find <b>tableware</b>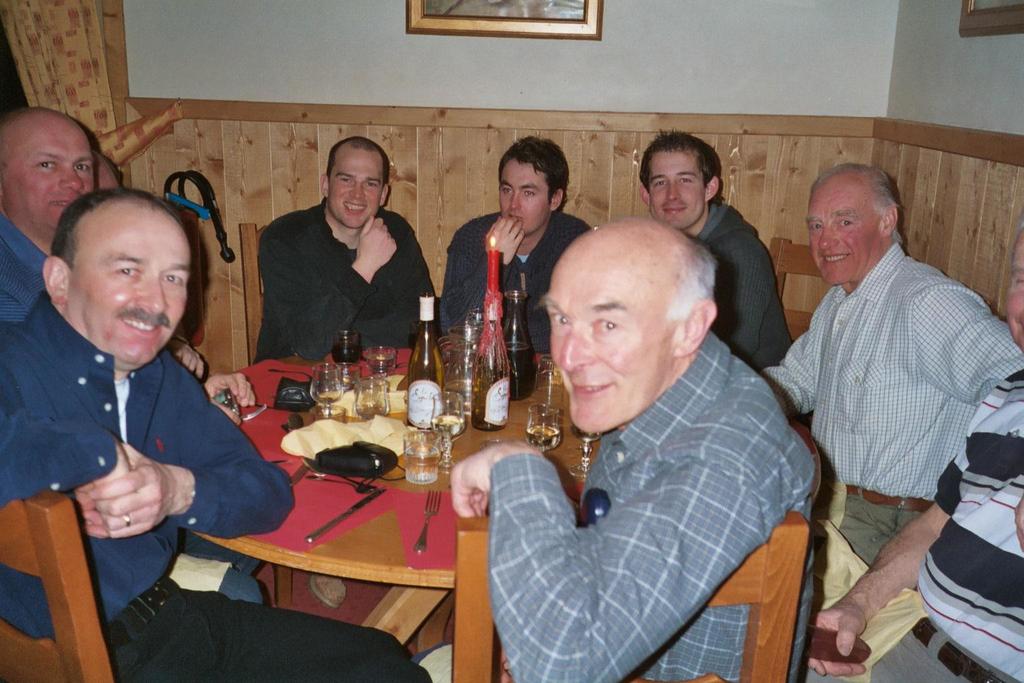
[x1=532, y1=355, x2=567, y2=394]
